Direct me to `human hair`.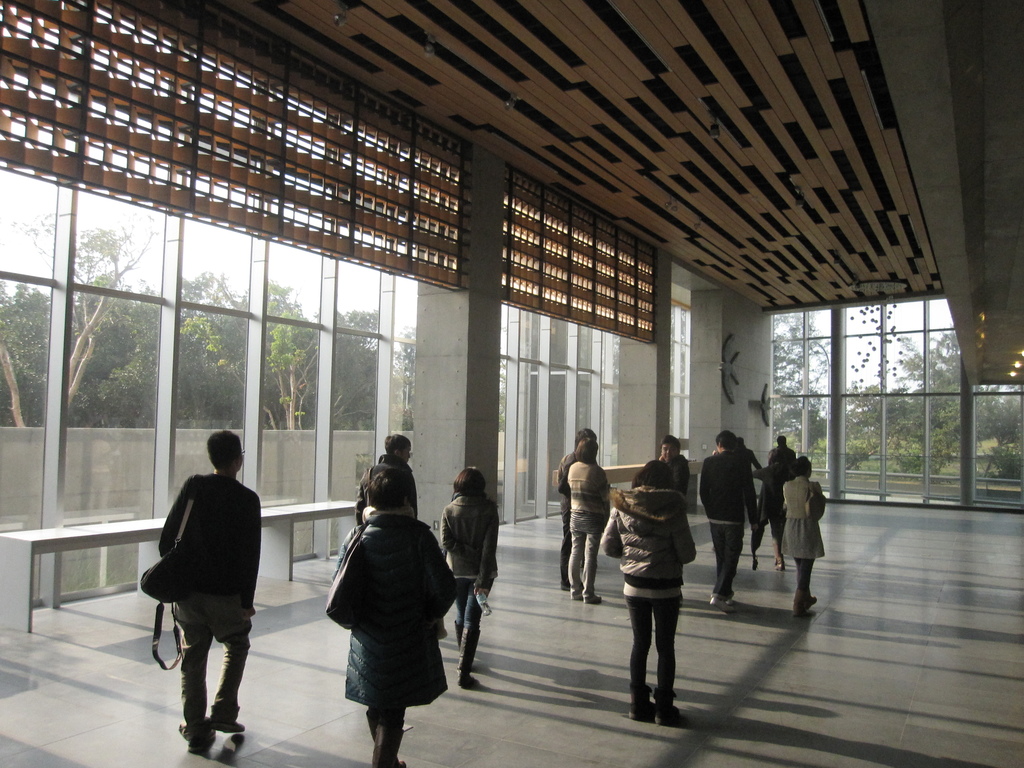
Direction: bbox(206, 429, 242, 472).
